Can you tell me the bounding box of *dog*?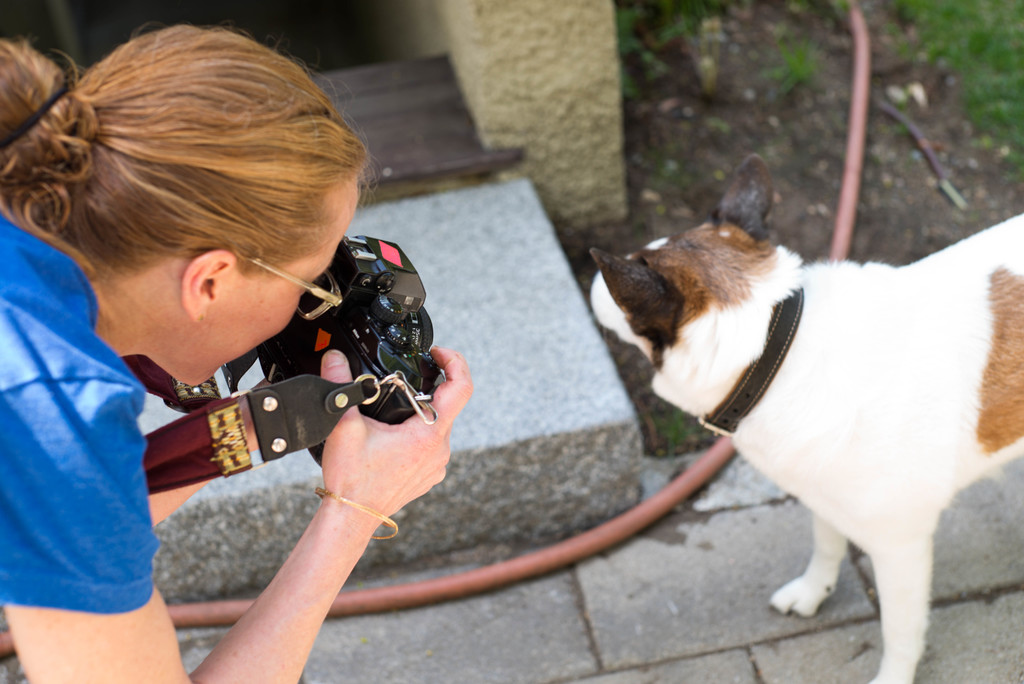
Rect(582, 151, 1023, 683).
